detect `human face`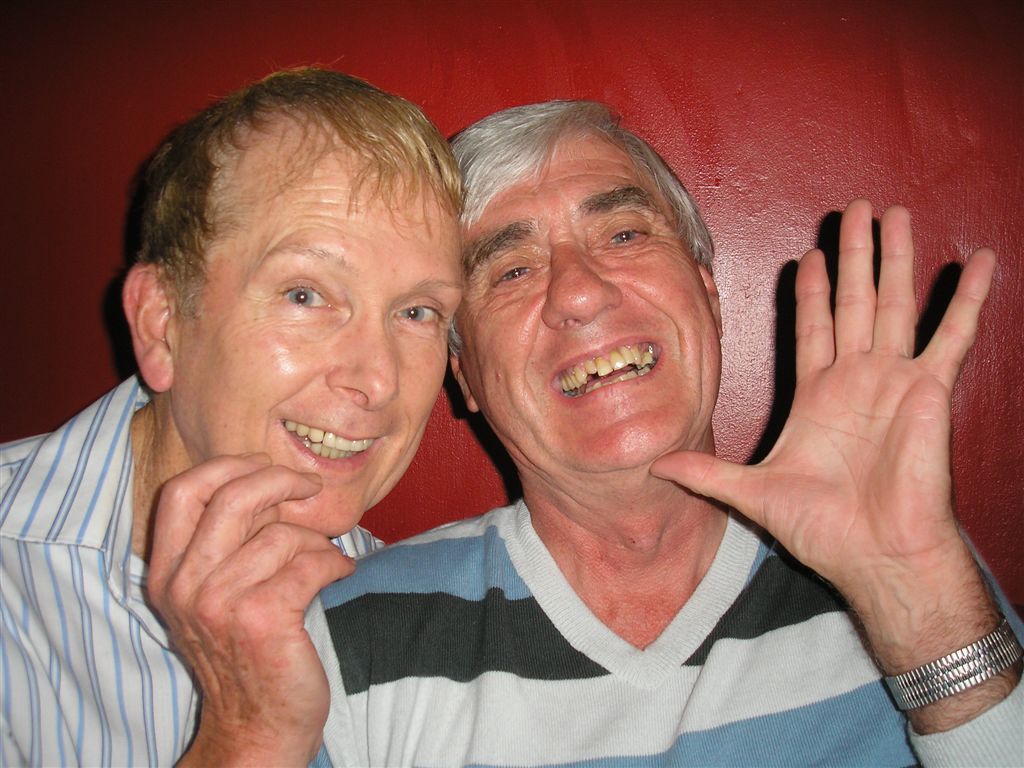
detection(170, 109, 466, 539)
